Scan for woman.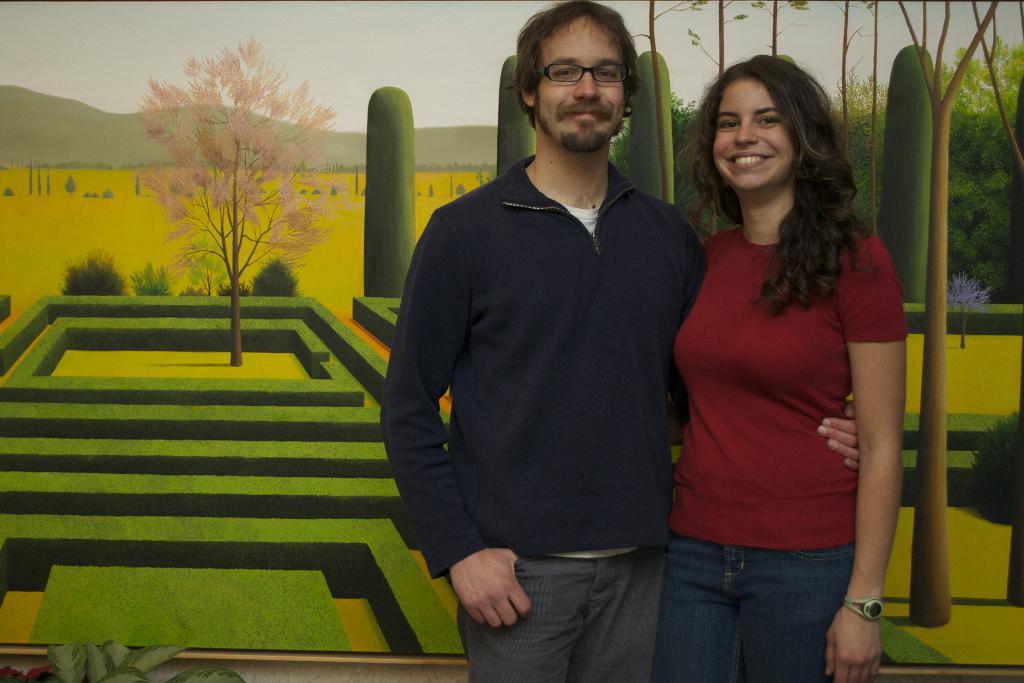
Scan result: {"left": 665, "top": 53, "right": 914, "bottom": 614}.
